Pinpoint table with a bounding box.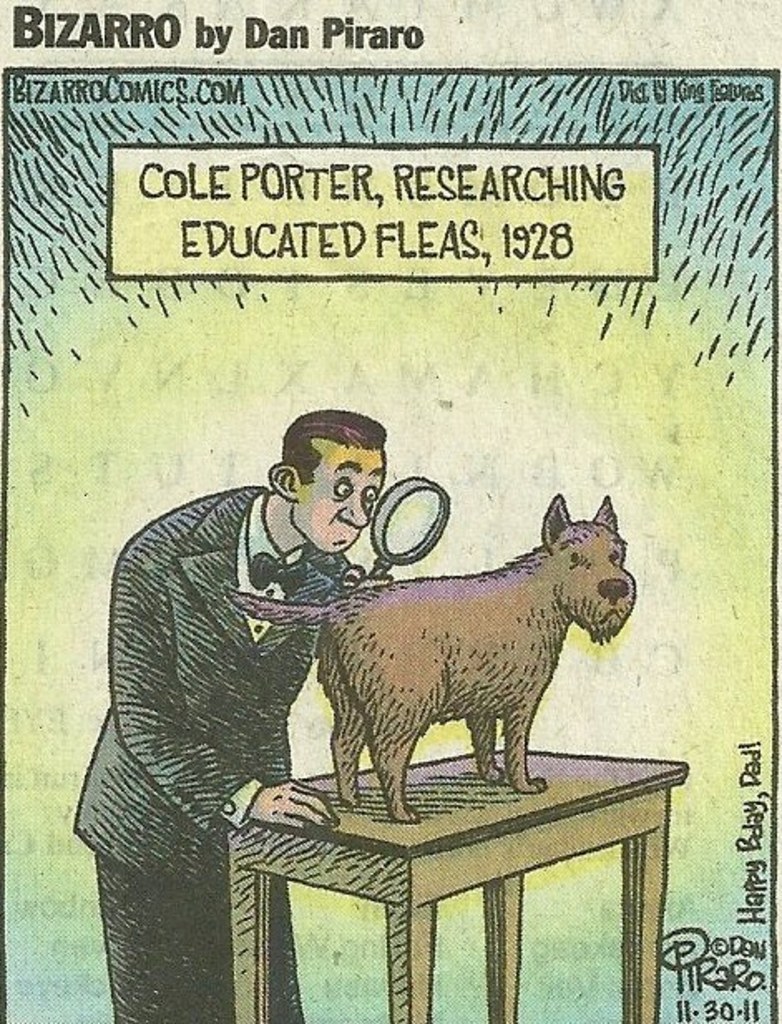
bbox=[123, 752, 721, 1011].
